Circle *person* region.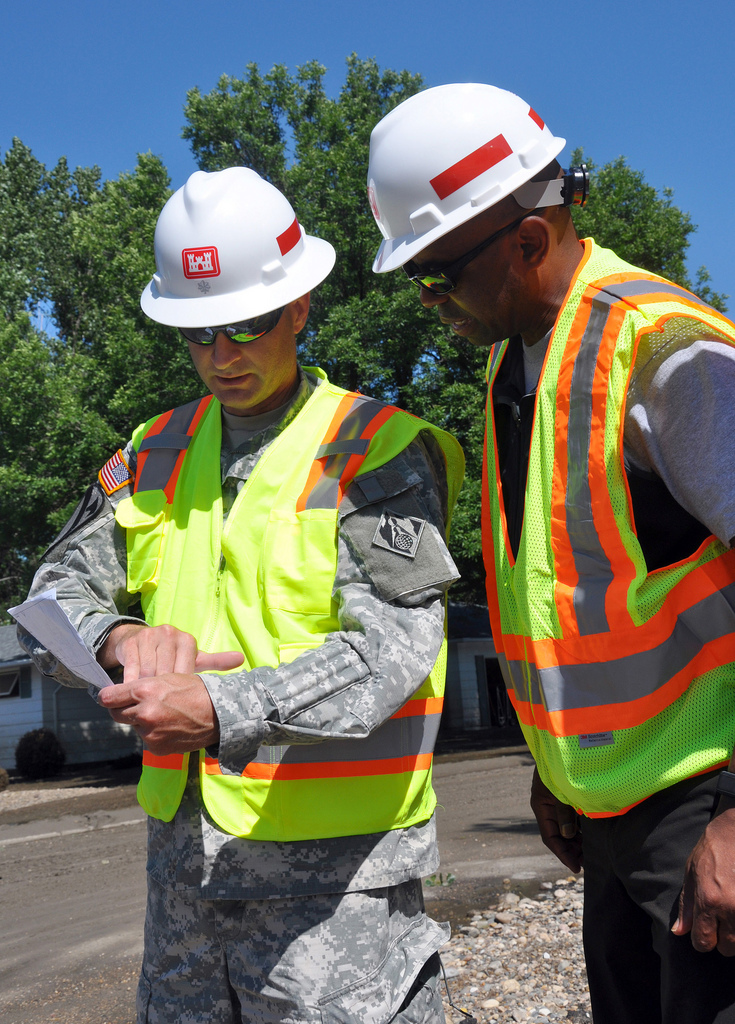
Region: box=[15, 188, 469, 1021].
